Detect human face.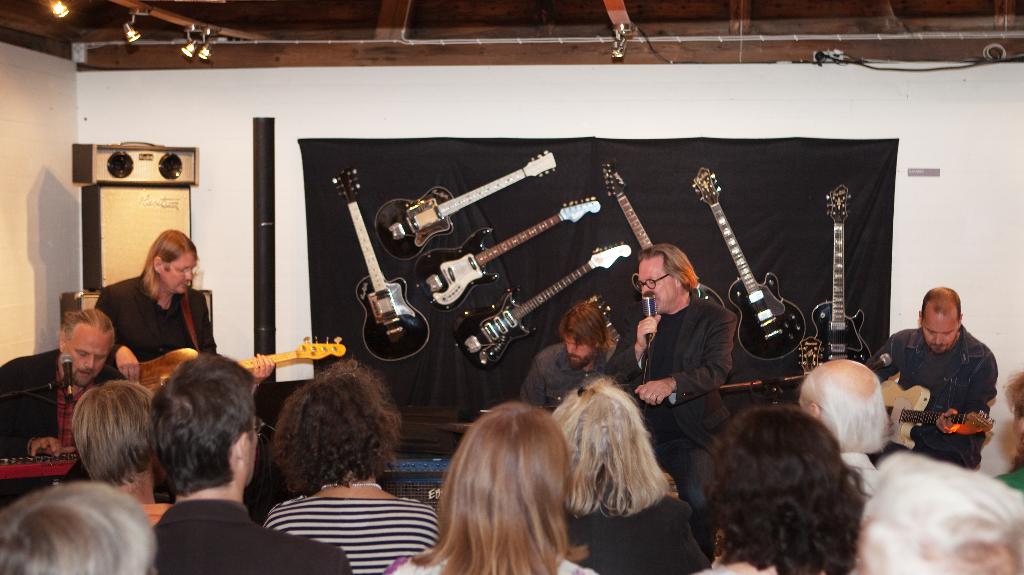
Detected at crop(918, 309, 959, 352).
